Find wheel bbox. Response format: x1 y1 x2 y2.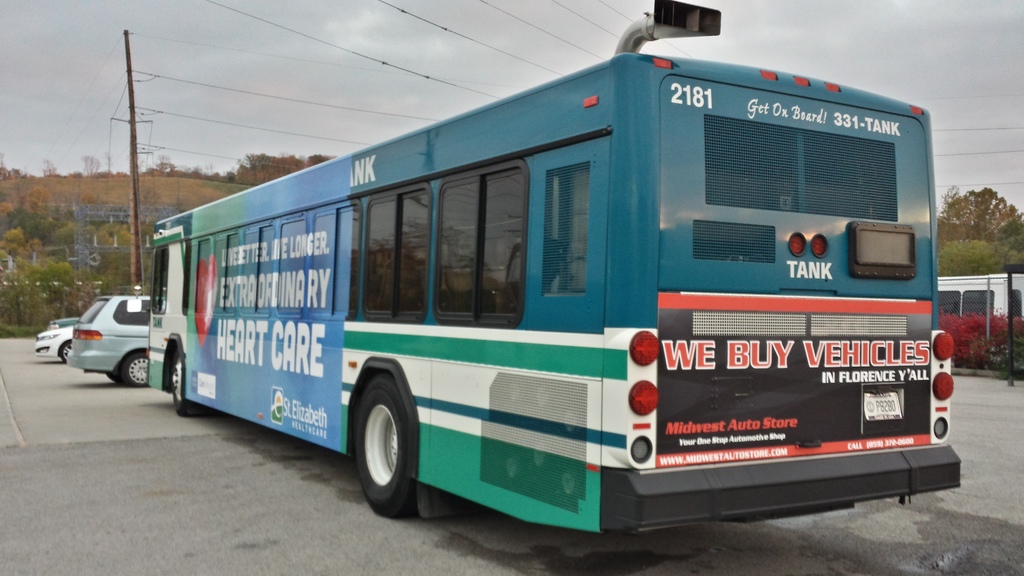
60 340 71 364.
